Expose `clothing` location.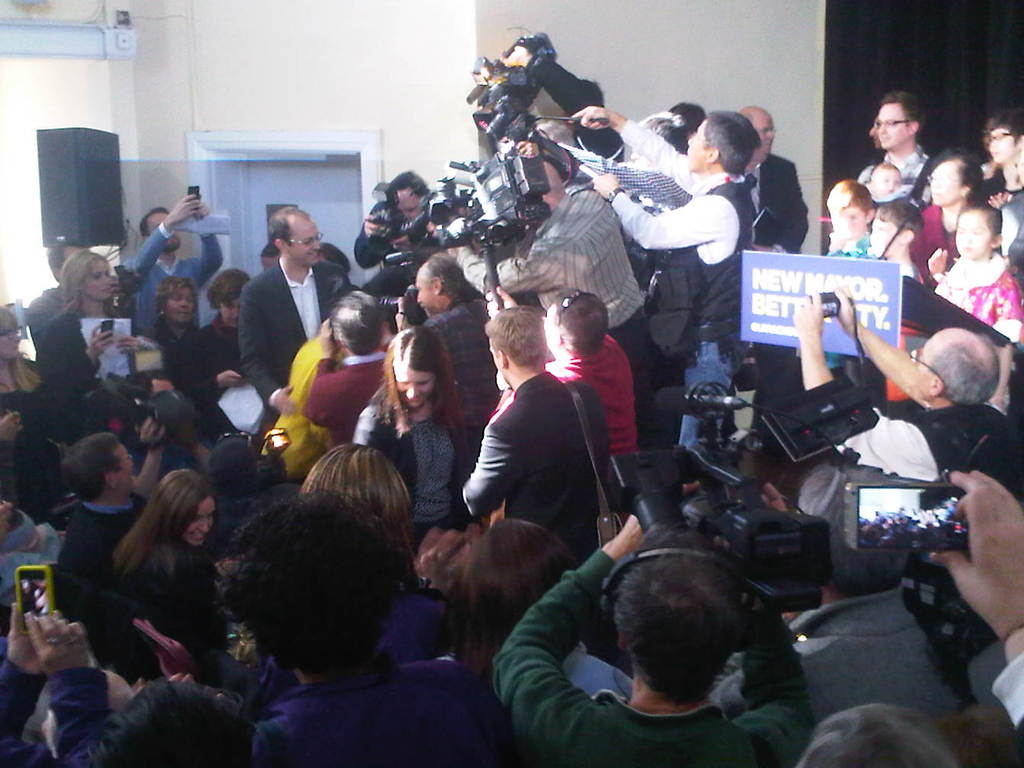
Exposed at (left=146, top=315, right=196, bottom=391).
